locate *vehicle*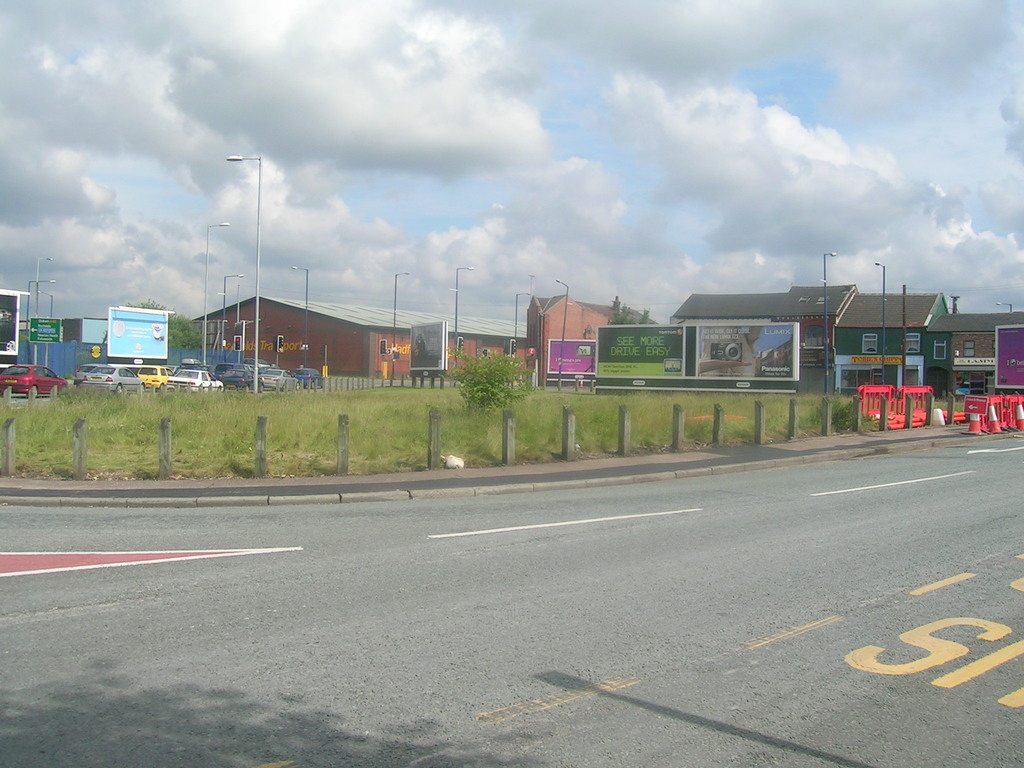
bbox=[211, 362, 253, 393]
